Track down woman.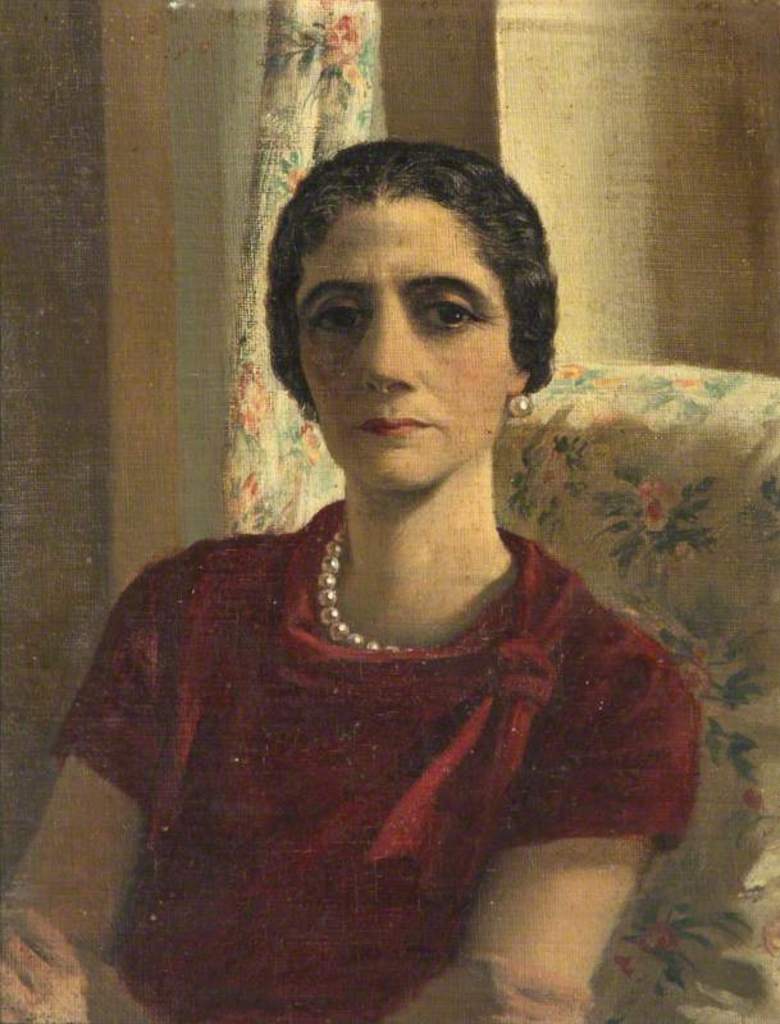
Tracked to box(41, 131, 716, 1007).
